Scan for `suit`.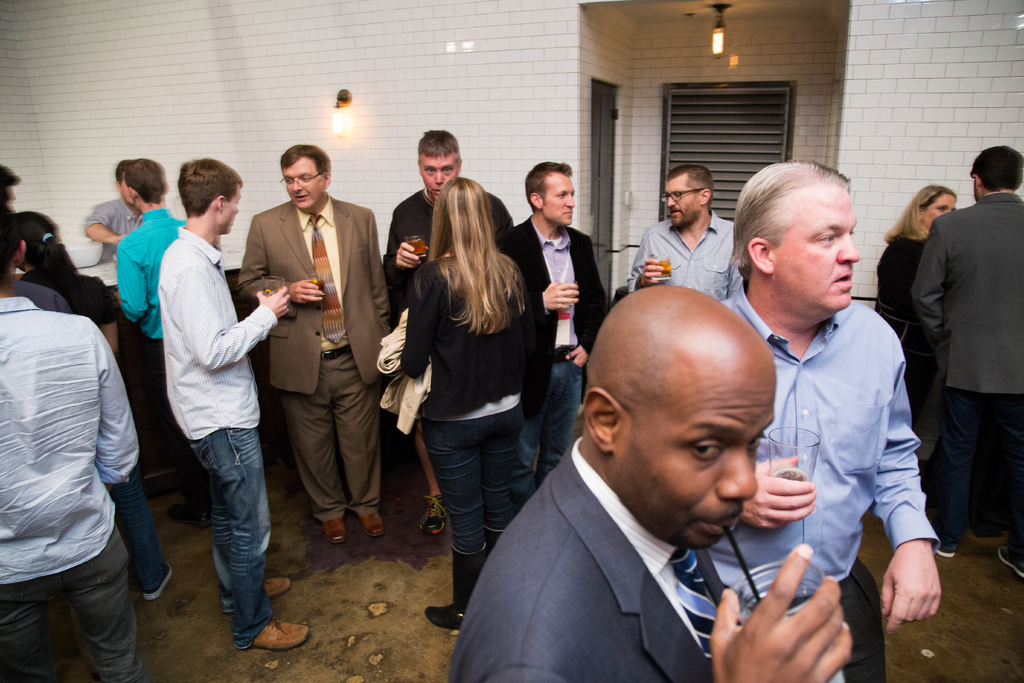
Scan result: {"x1": 445, "y1": 438, "x2": 729, "y2": 682}.
